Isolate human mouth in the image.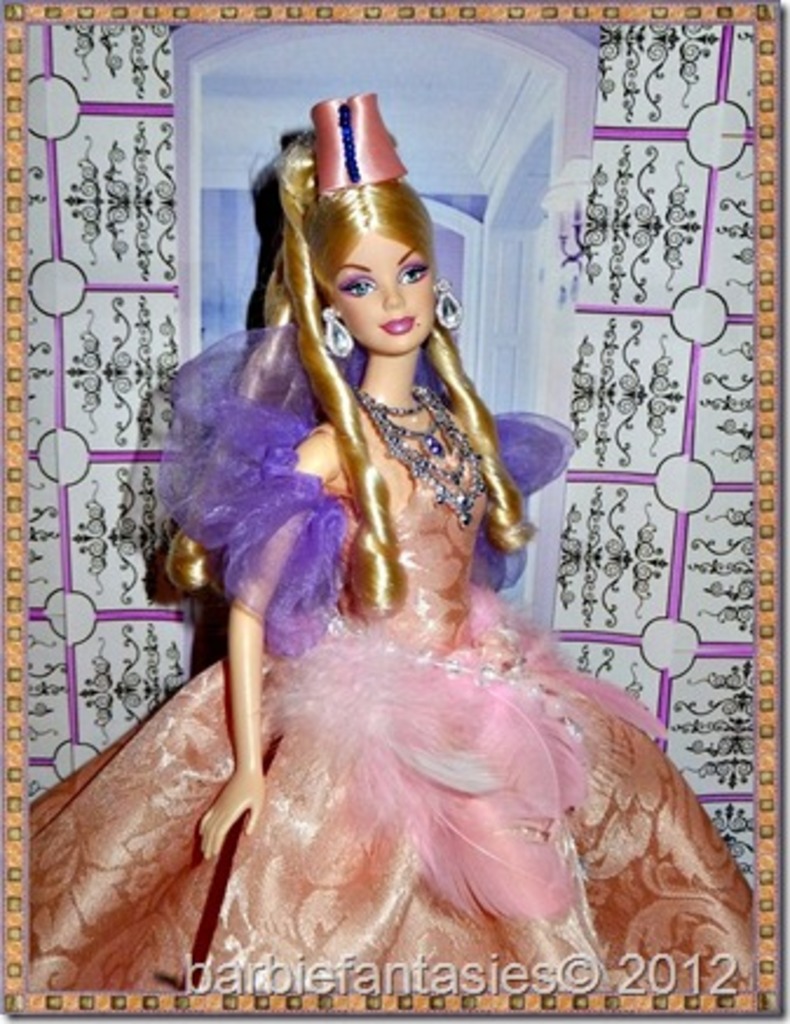
Isolated region: [382,316,415,335].
